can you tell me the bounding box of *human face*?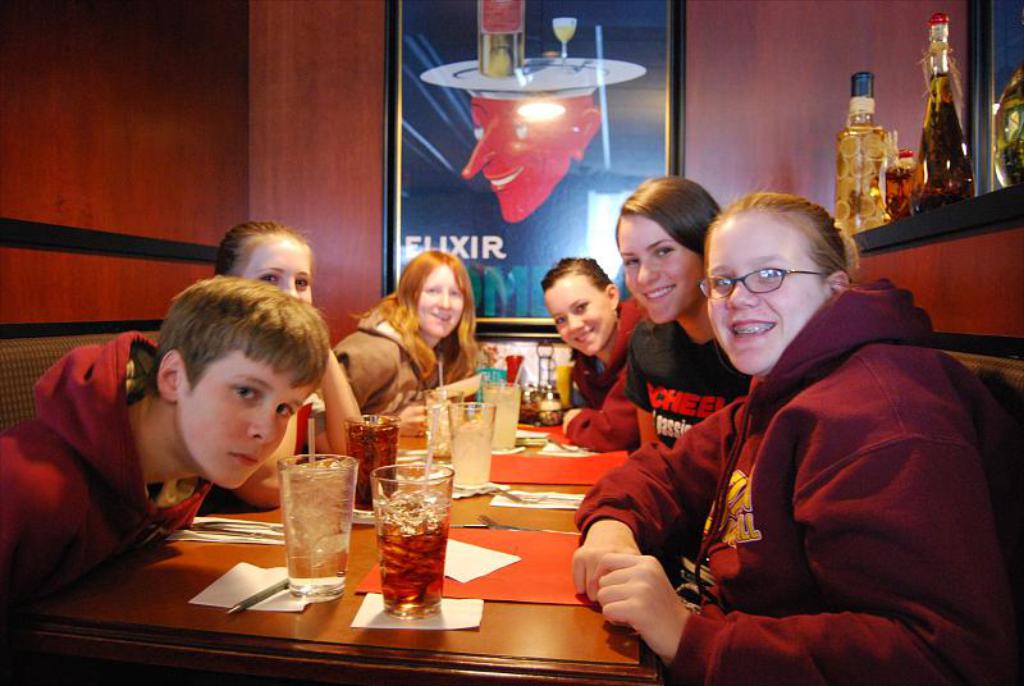
<bbox>243, 235, 312, 303</bbox>.
